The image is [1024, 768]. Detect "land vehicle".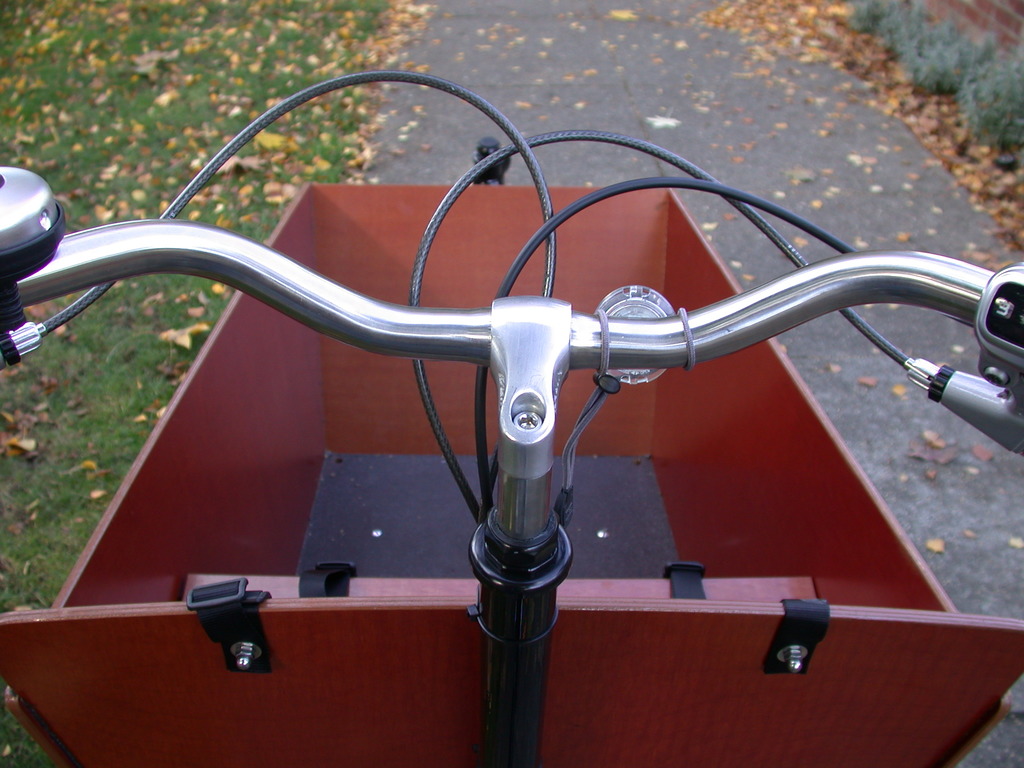
Detection: (0,60,1023,748).
